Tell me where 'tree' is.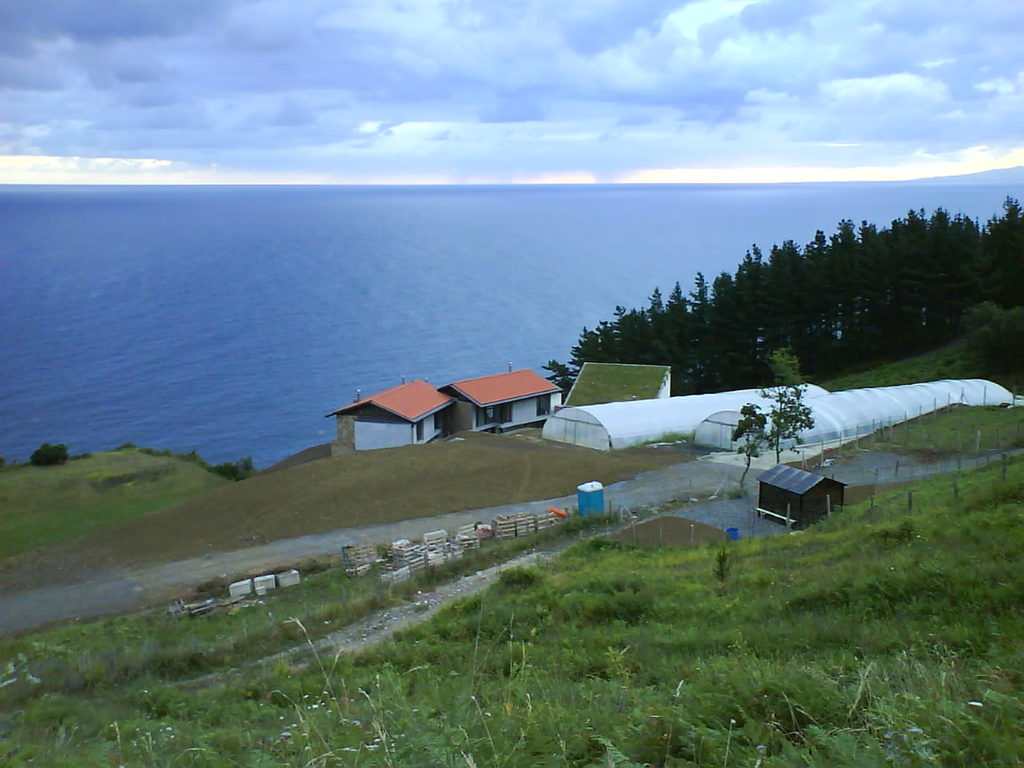
'tree' is at (754,346,815,460).
